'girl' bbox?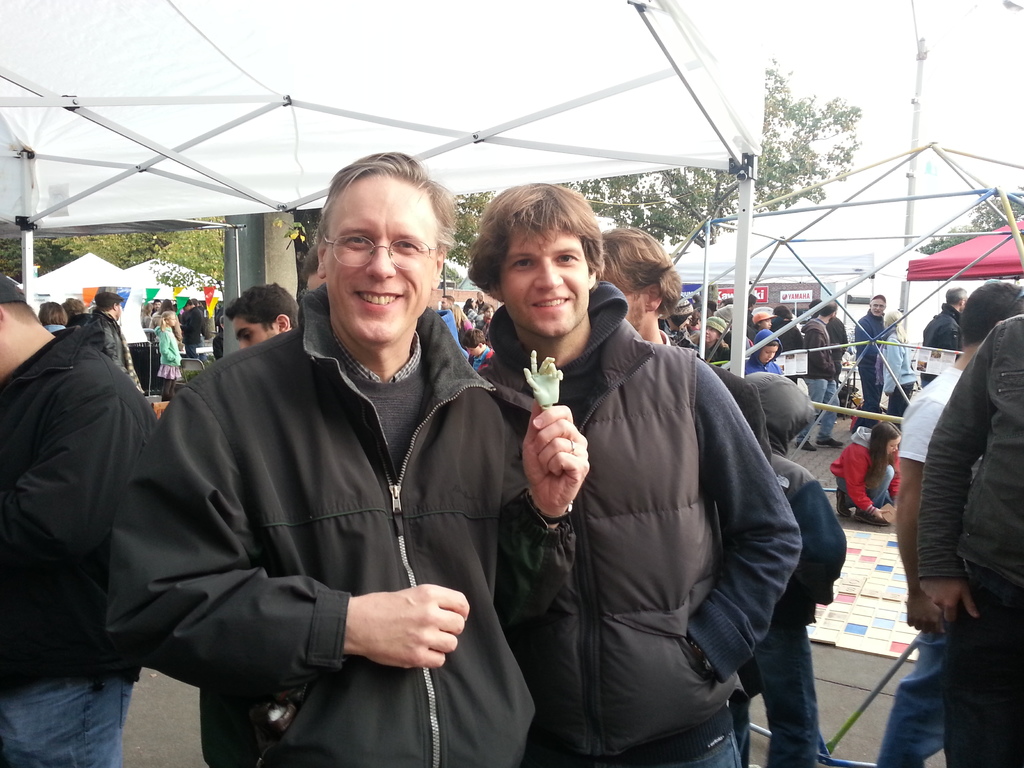
154, 309, 184, 401
